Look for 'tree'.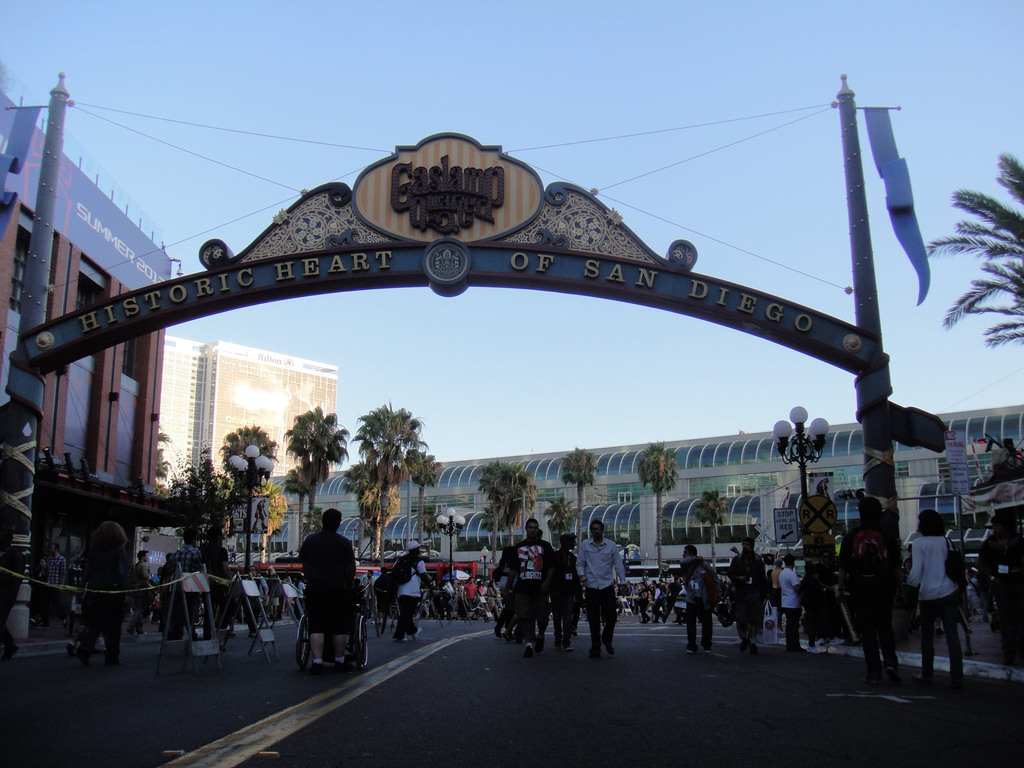
Found: Rect(543, 488, 576, 542).
